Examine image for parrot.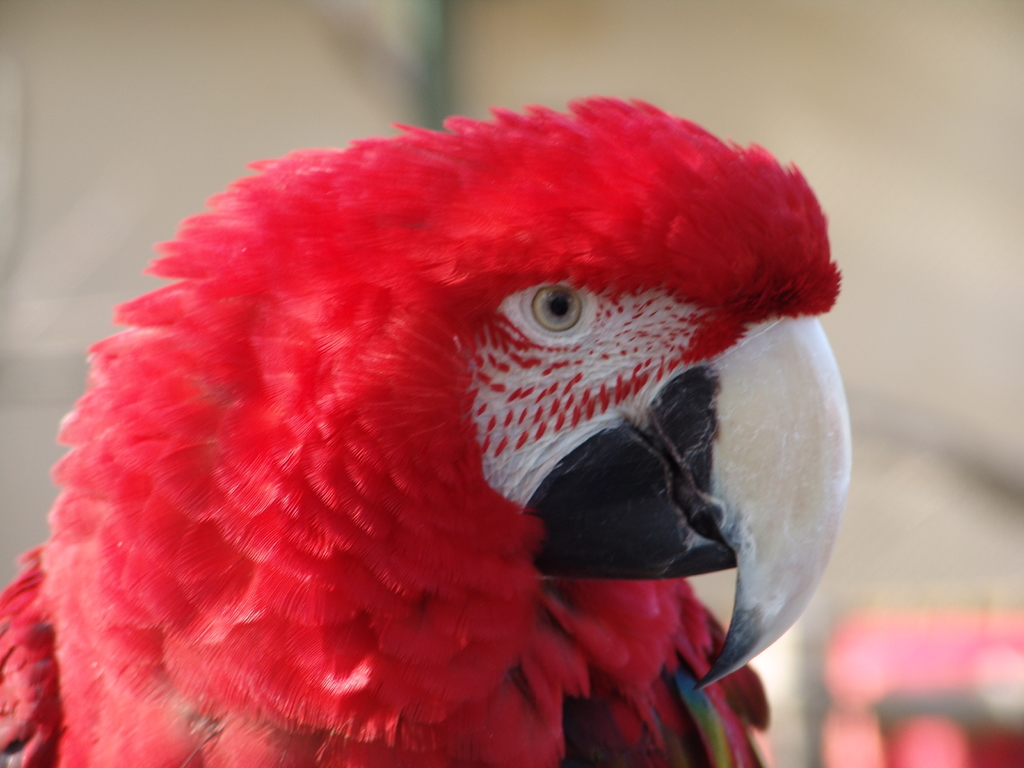
Examination result: <region>0, 94, 852, 765</region>.
